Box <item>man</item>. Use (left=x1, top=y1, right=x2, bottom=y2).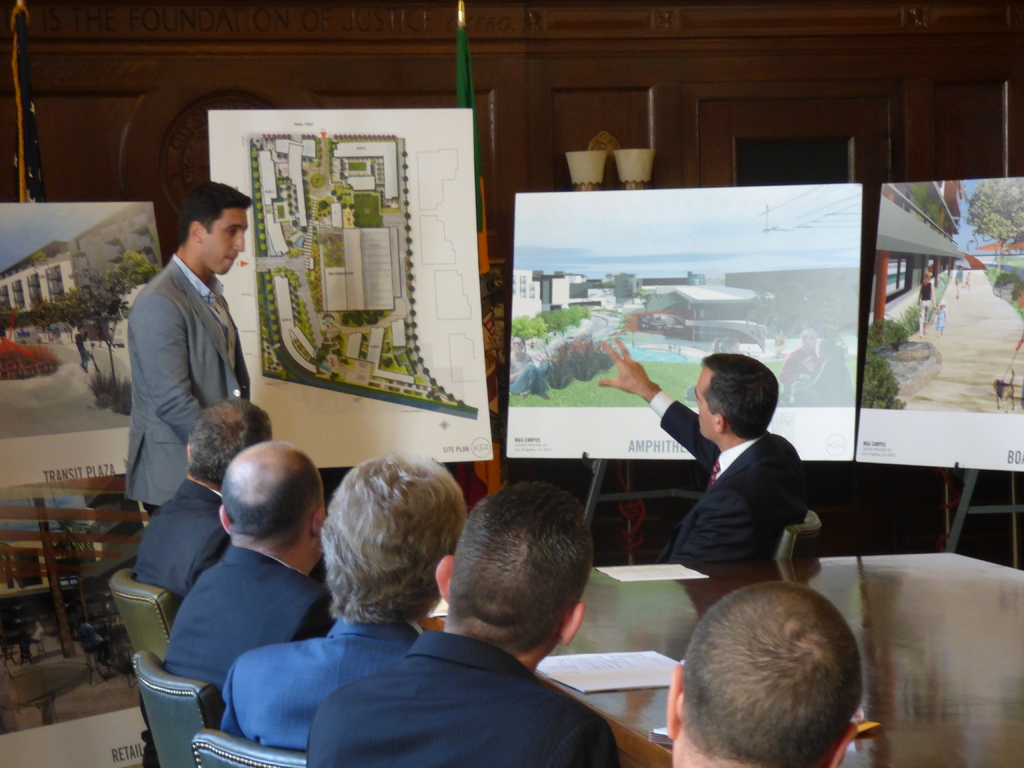
(left=669, top=584, right=862, bottom=767).
